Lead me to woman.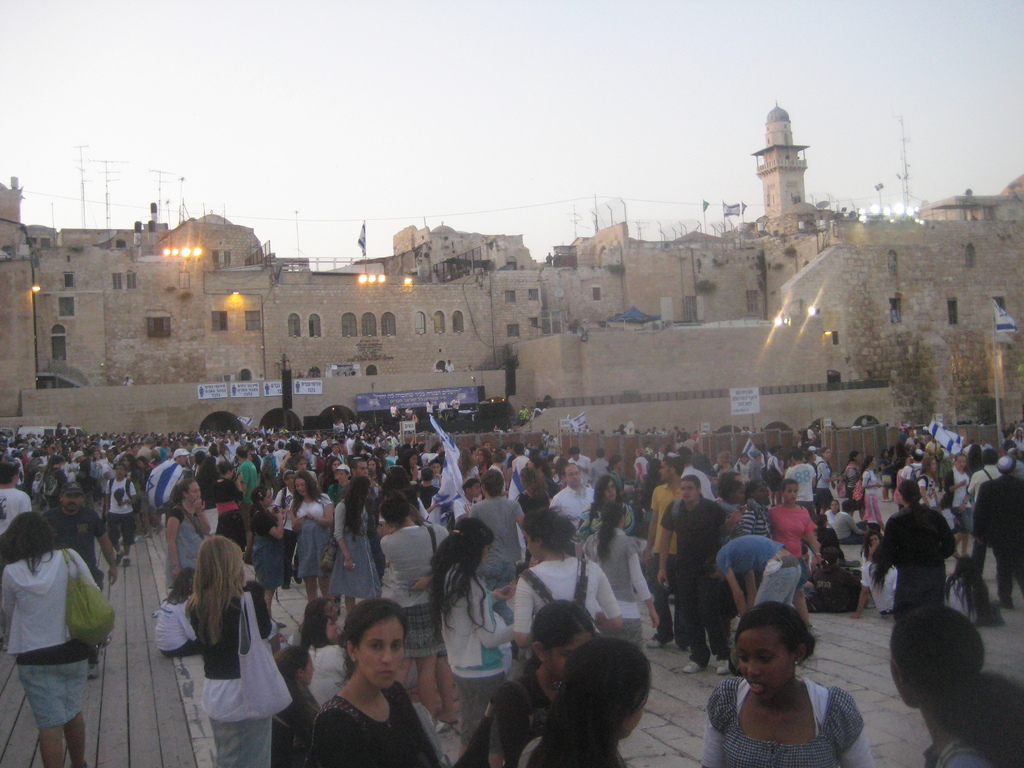
Lead to x1=587, y1=470, x2=628, y2=521.
